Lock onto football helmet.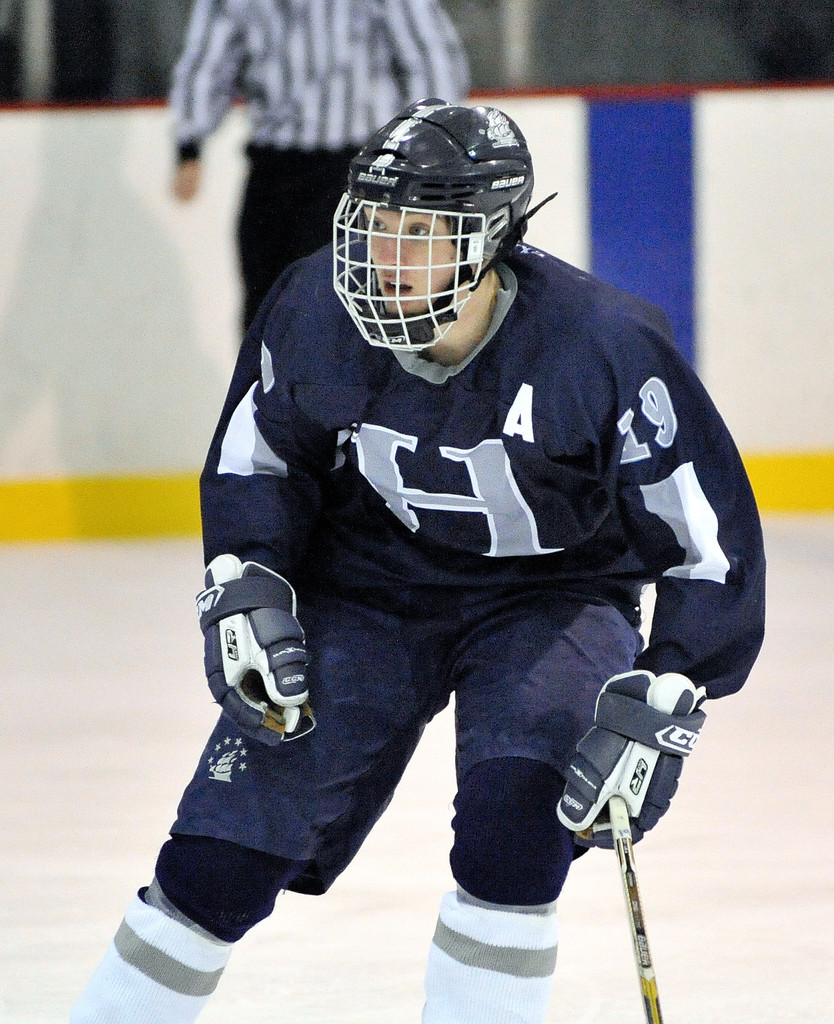
Locked: [x1=332, y1=106, x2=546, y2=364].
